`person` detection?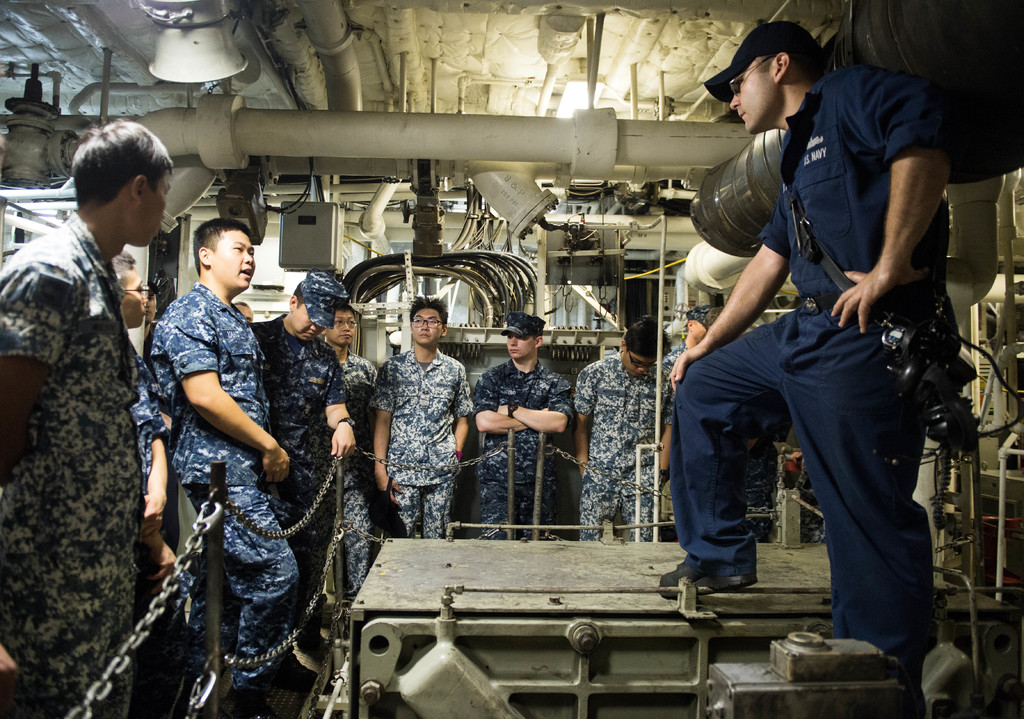
x1=468, y1=311, x2=578, y2=538
